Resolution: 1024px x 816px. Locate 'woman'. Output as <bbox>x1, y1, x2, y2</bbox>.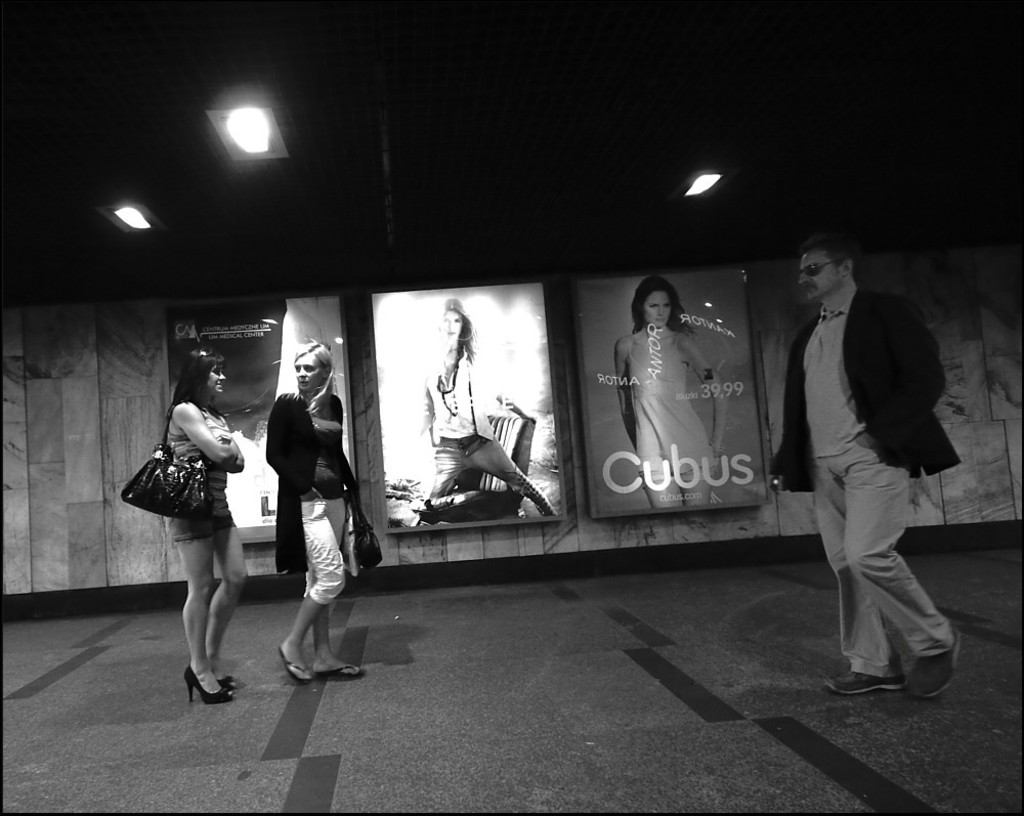
<bbox>259, 338, 360, 679</bbox>.
